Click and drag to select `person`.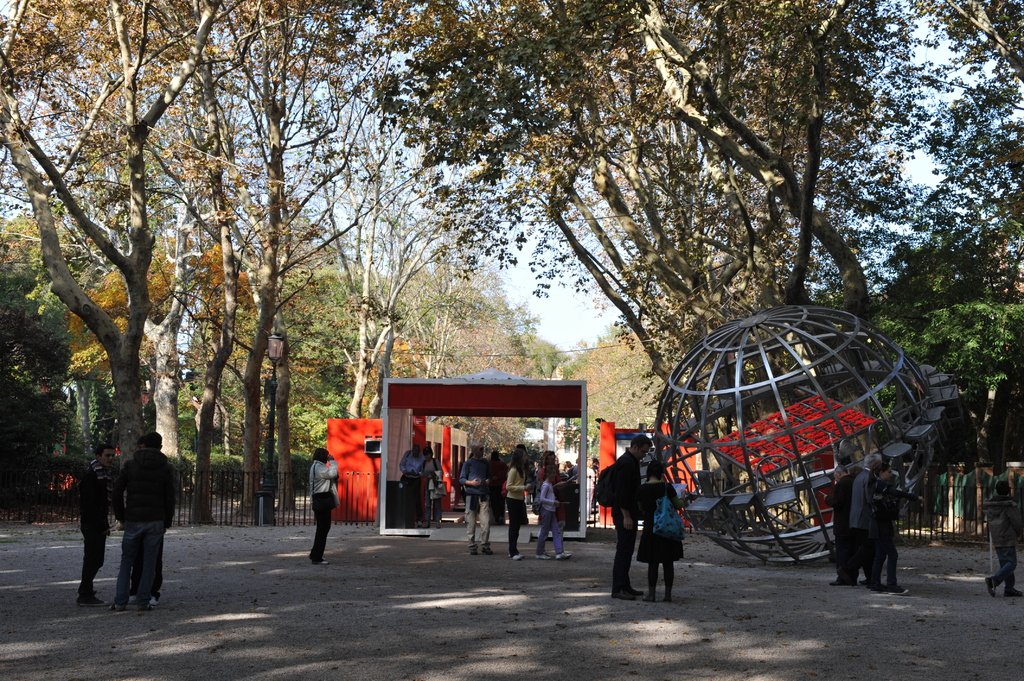
Selection: region(308, 446, 340, 563).
